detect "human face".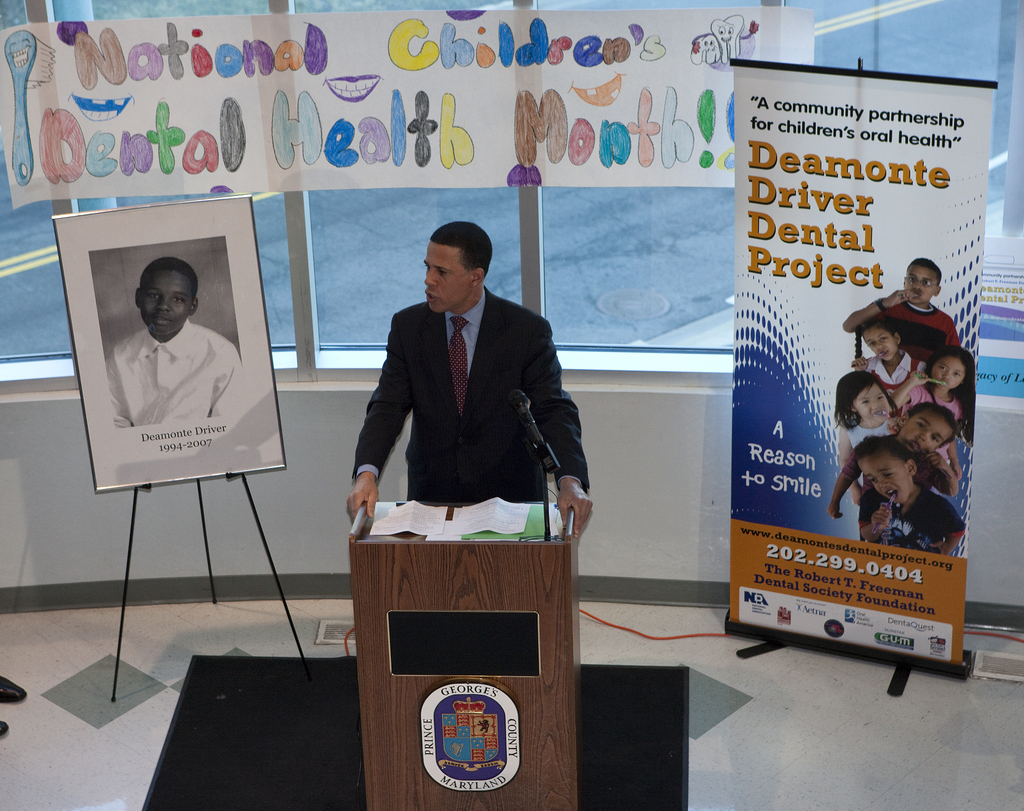
Detected at 904 267 931 300.
